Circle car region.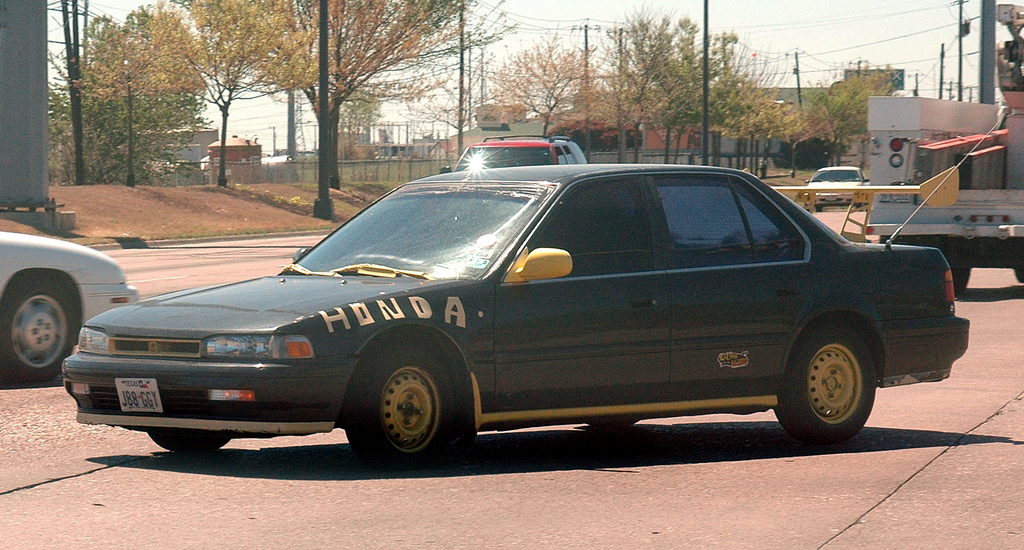
Region: (left=804, top=164, right=870, bottom=211).
